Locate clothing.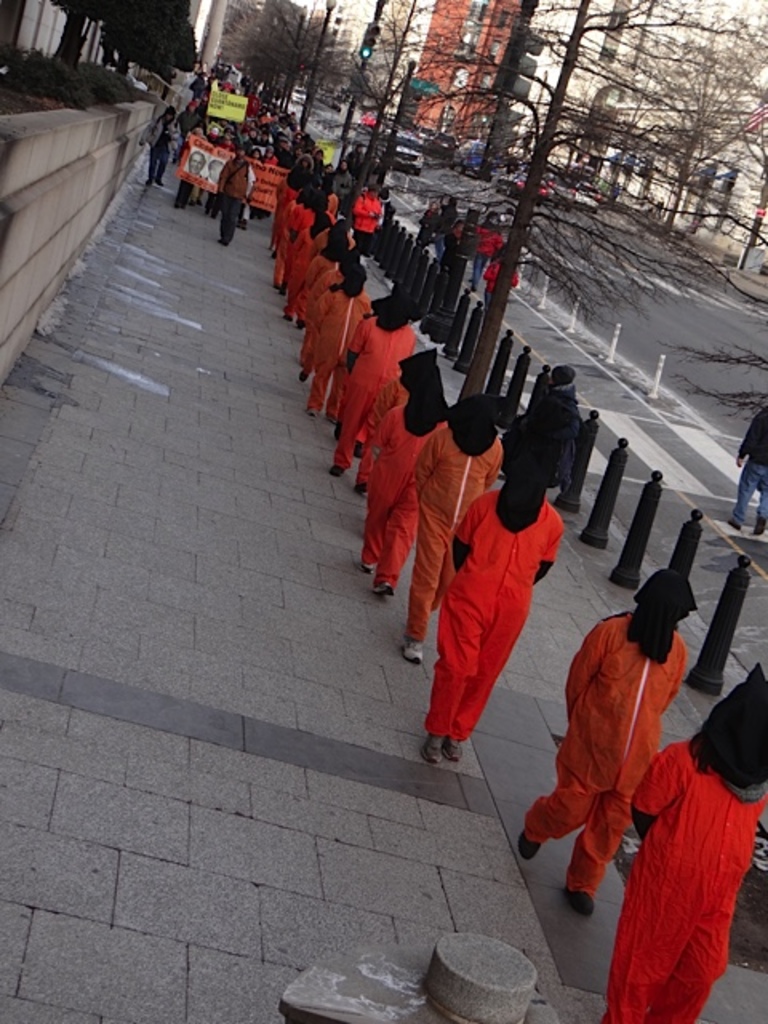
Bounding box: crop(598, 741, 766, 1022).
